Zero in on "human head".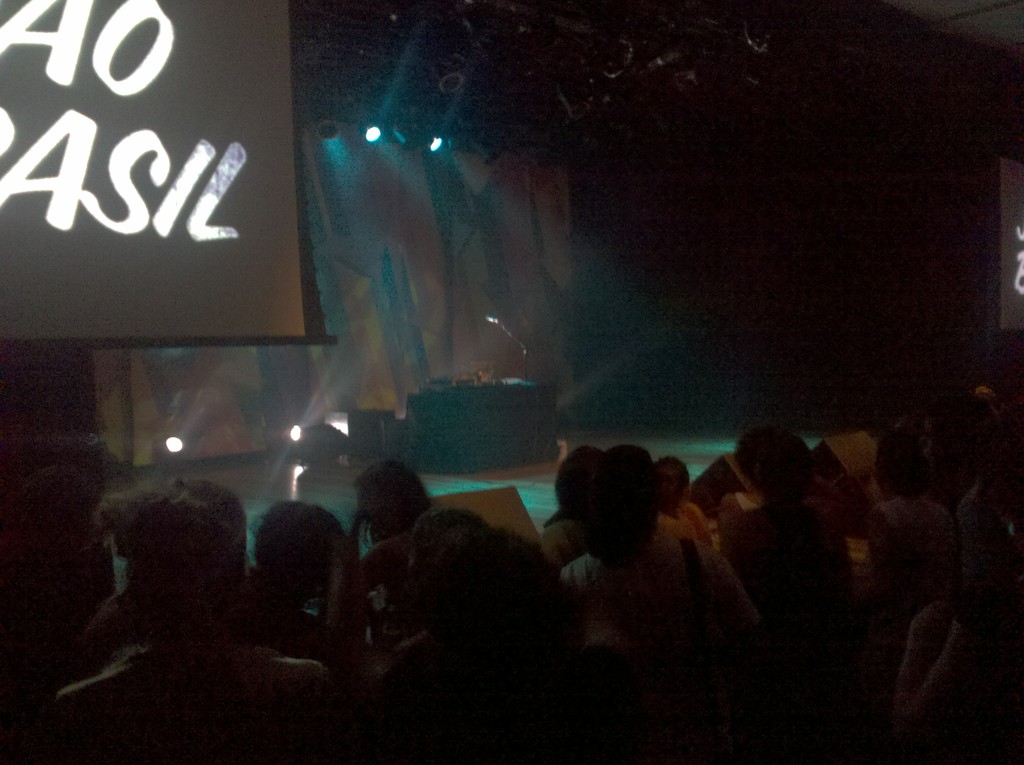
Zeroed in: left=651, top=455, right=694, bottom=511.
